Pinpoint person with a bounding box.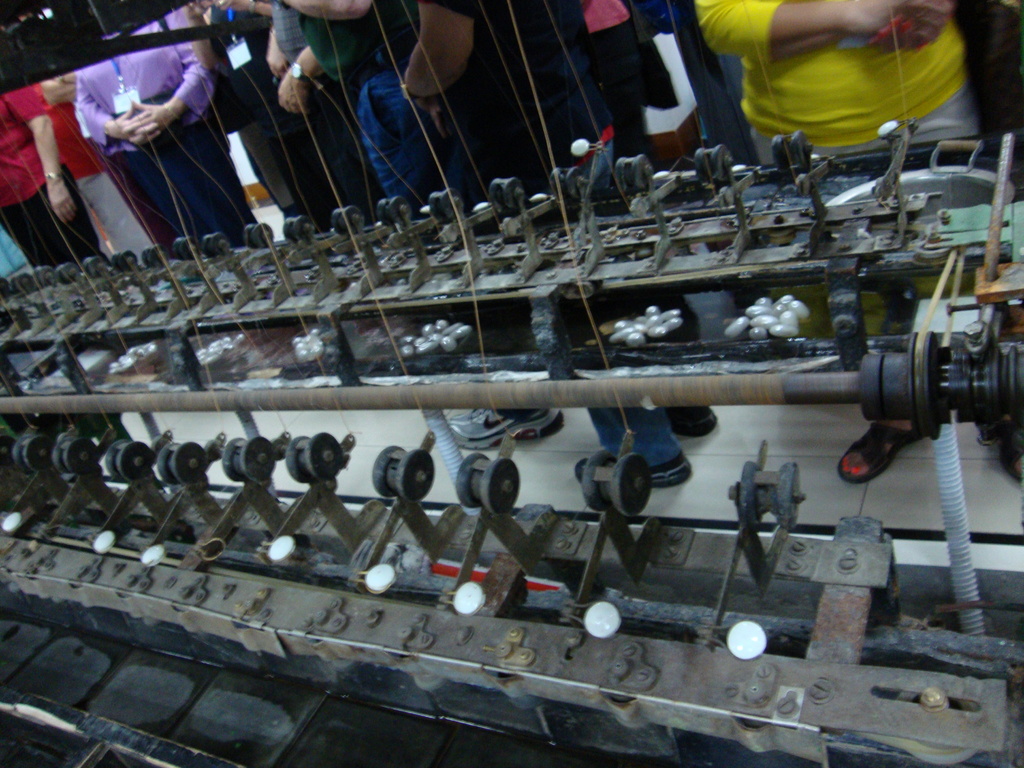
box(718, 0, 978, 171).
